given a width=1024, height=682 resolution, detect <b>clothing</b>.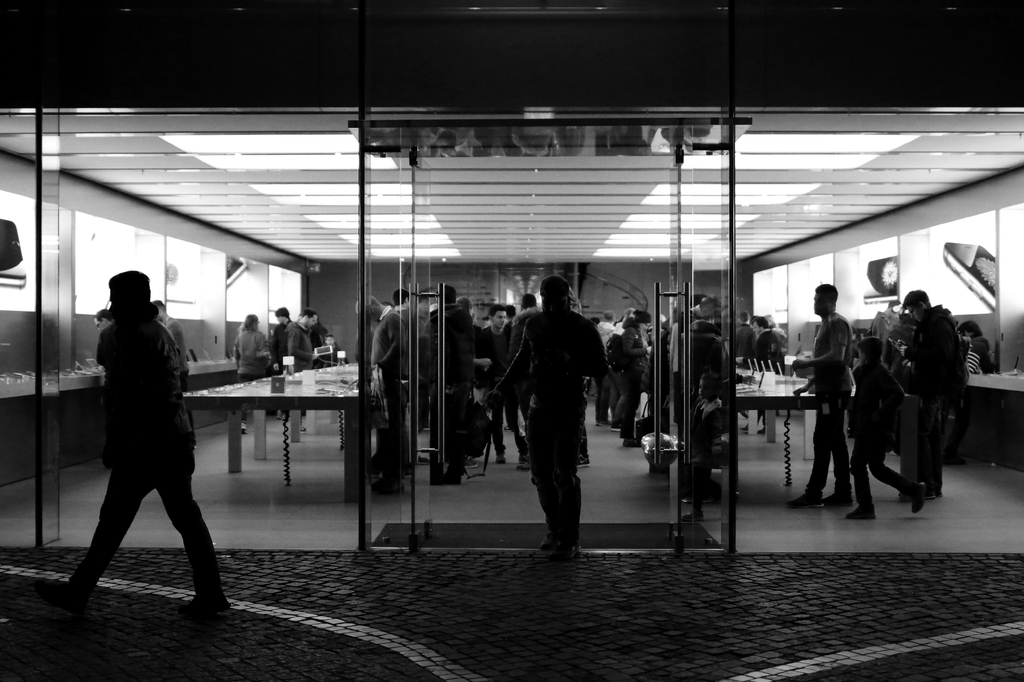
l=371, t=307, r=406, b=477.
